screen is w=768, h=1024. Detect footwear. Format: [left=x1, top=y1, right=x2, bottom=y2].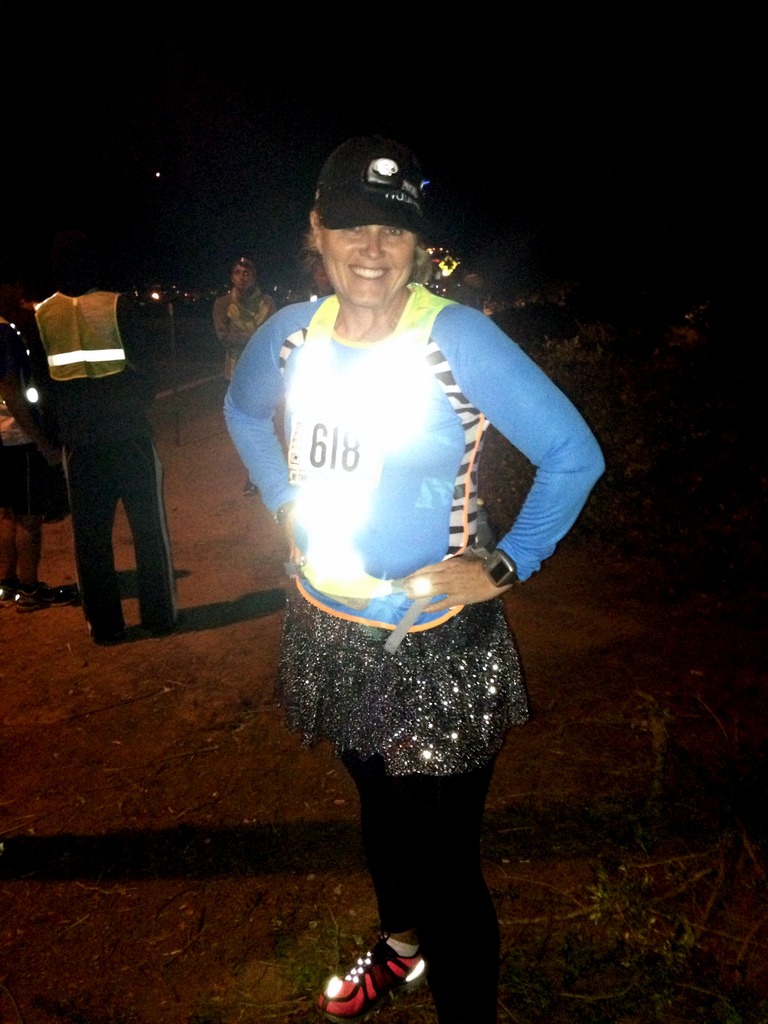
[left=318, top=954, right=428, bottom=1007].
